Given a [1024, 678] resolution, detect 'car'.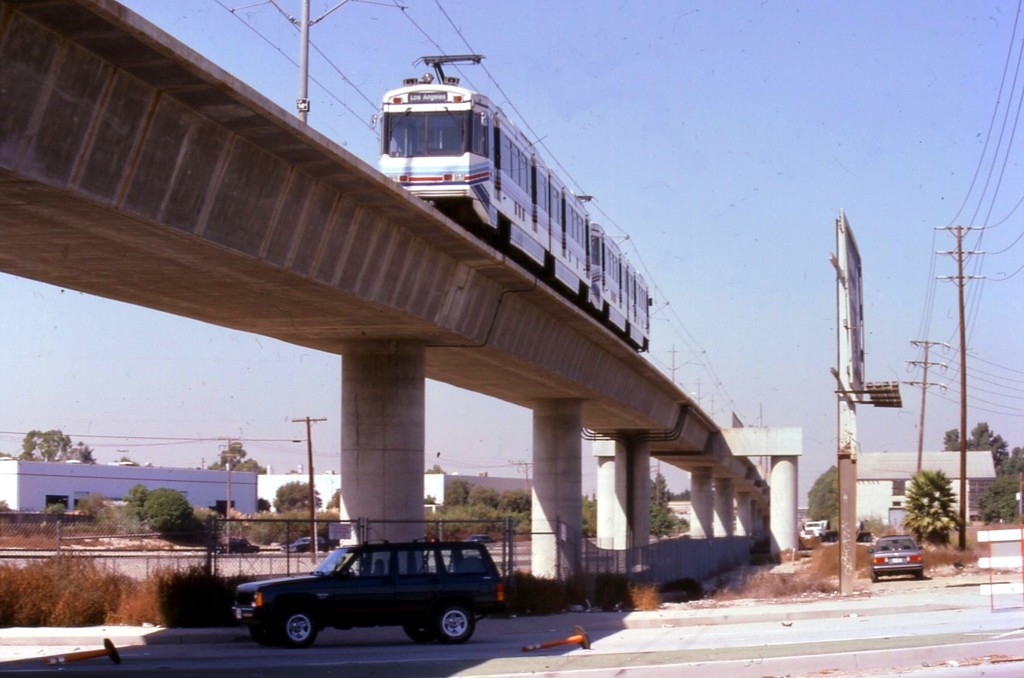
bbox=[871, 538, 924, 577].
